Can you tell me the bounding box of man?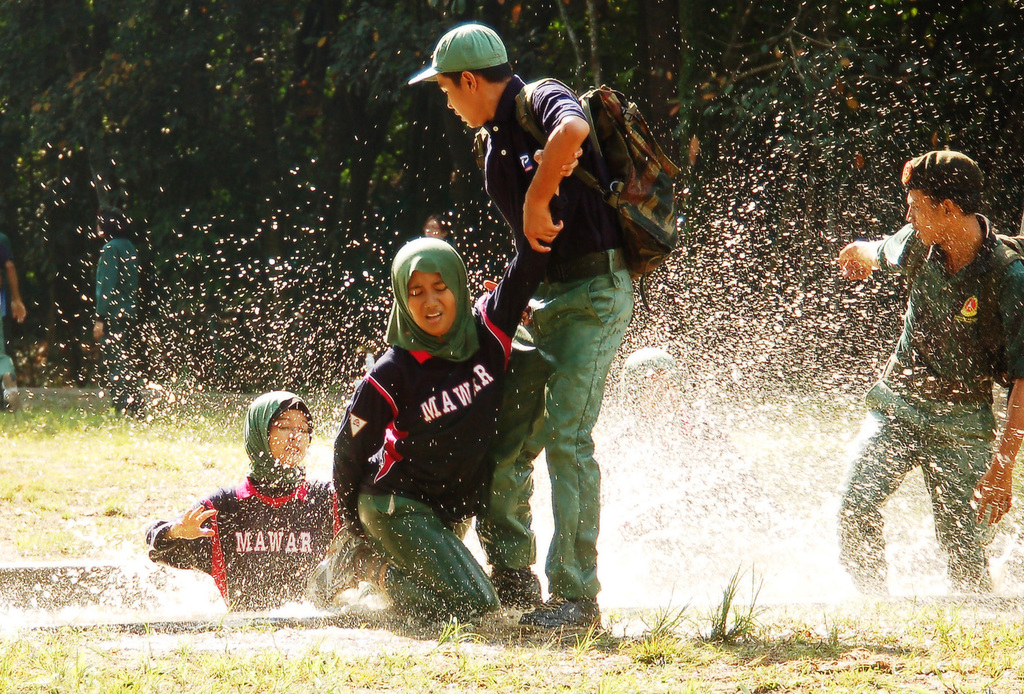
BBox(829, 148, 1009, 625).
